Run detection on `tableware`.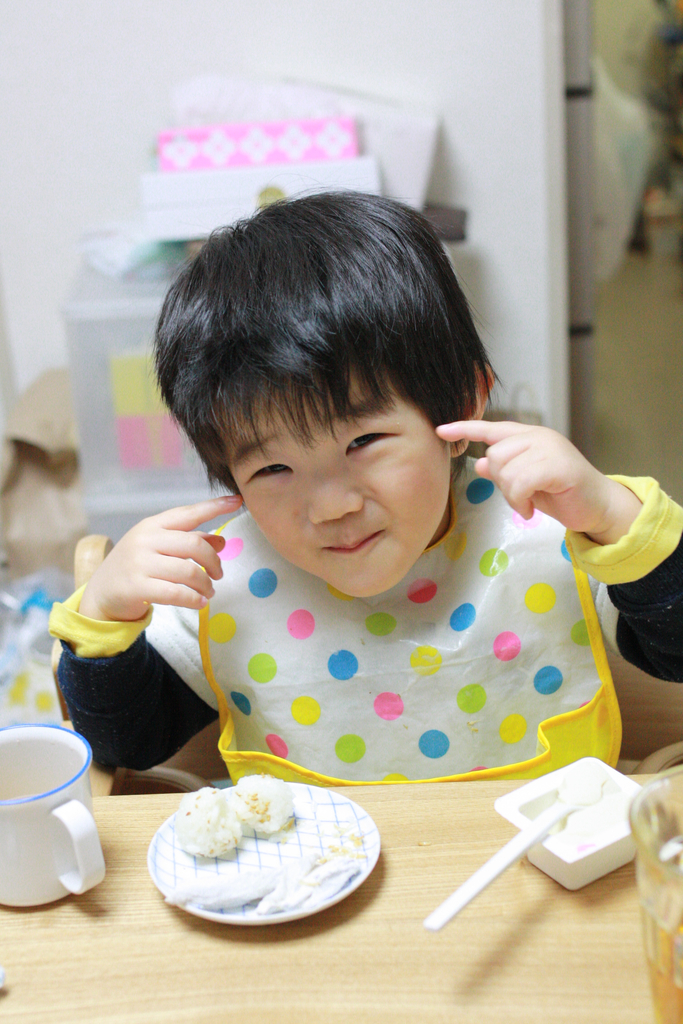
Result: rect(137, 780, 393, 928).
